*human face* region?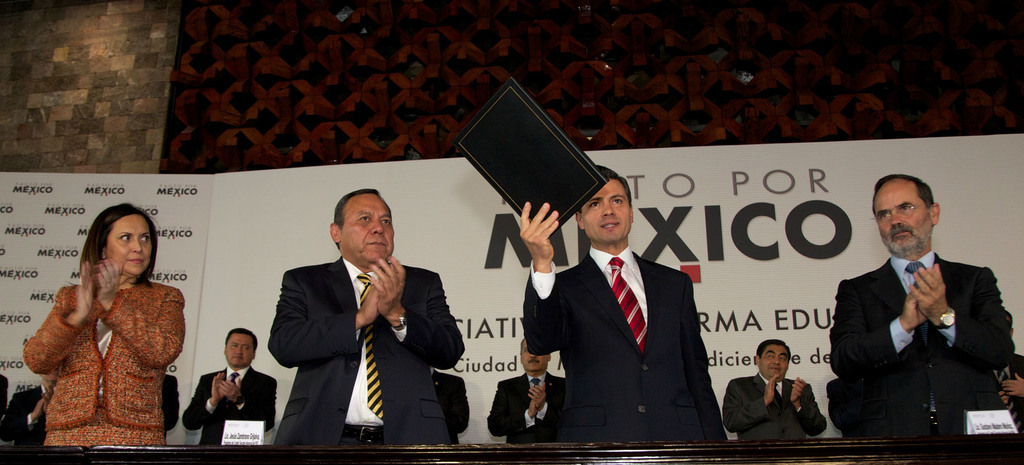
detection(226, 334, 255, 368)
